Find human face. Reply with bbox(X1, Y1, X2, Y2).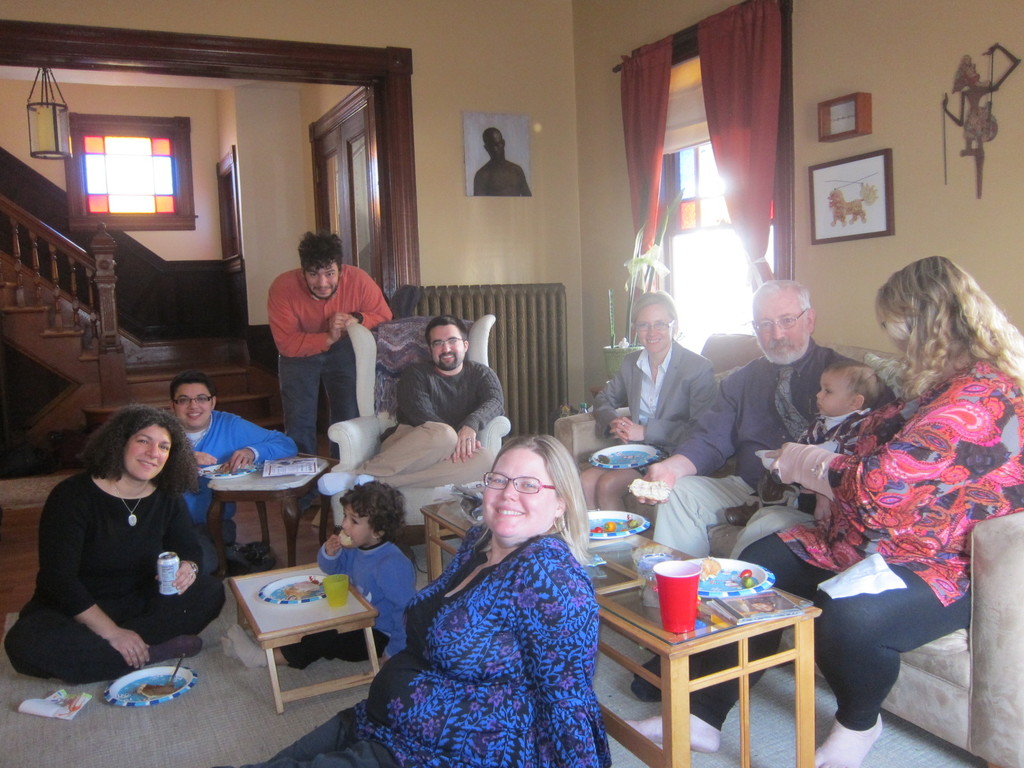
bbox(124, 418, 168, 480).
